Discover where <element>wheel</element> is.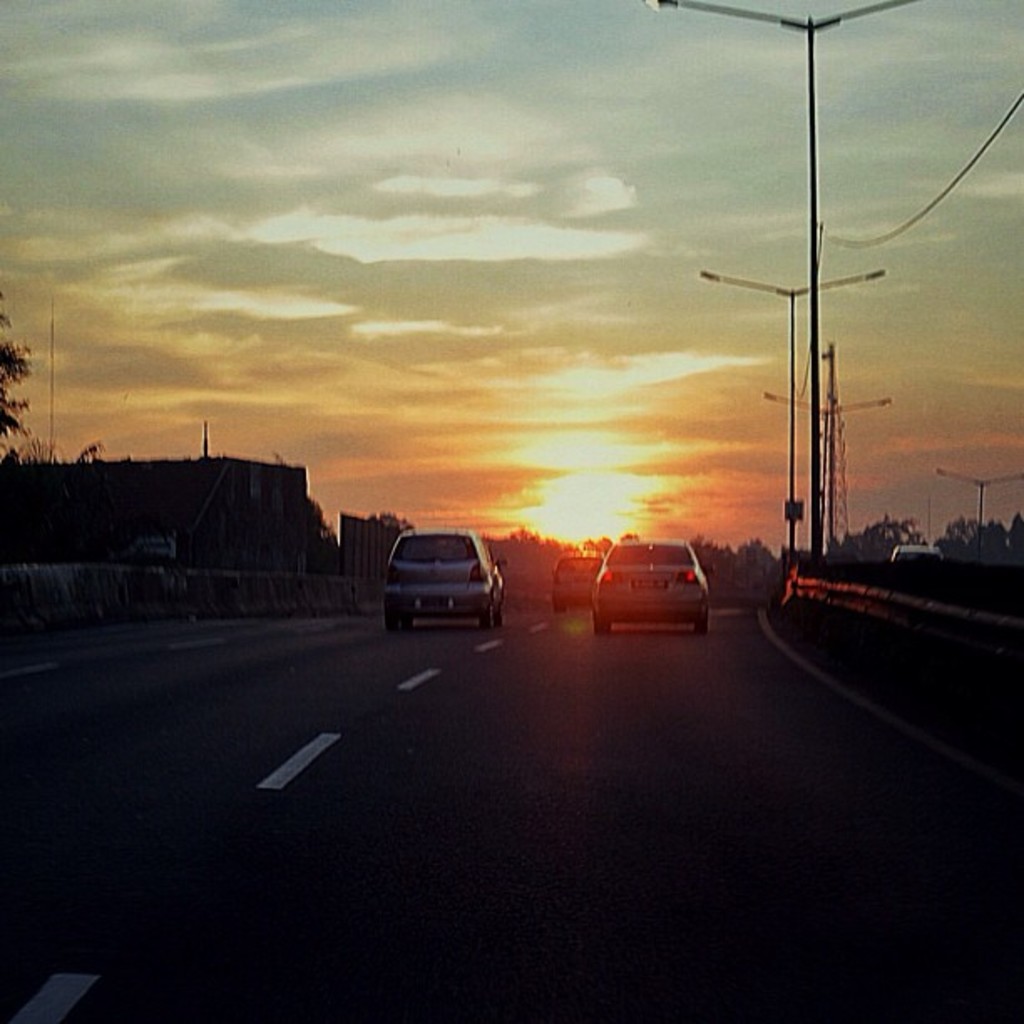
Discovered at [586,609,607,637].
